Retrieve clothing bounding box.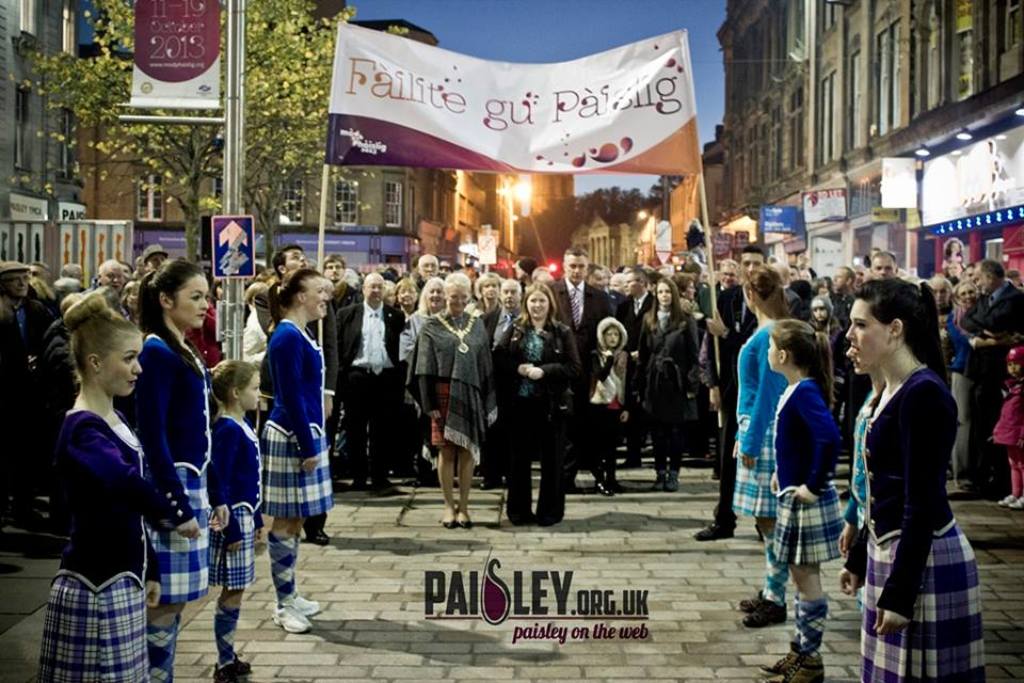
Bounding box: 859, 369, 986, 653.
